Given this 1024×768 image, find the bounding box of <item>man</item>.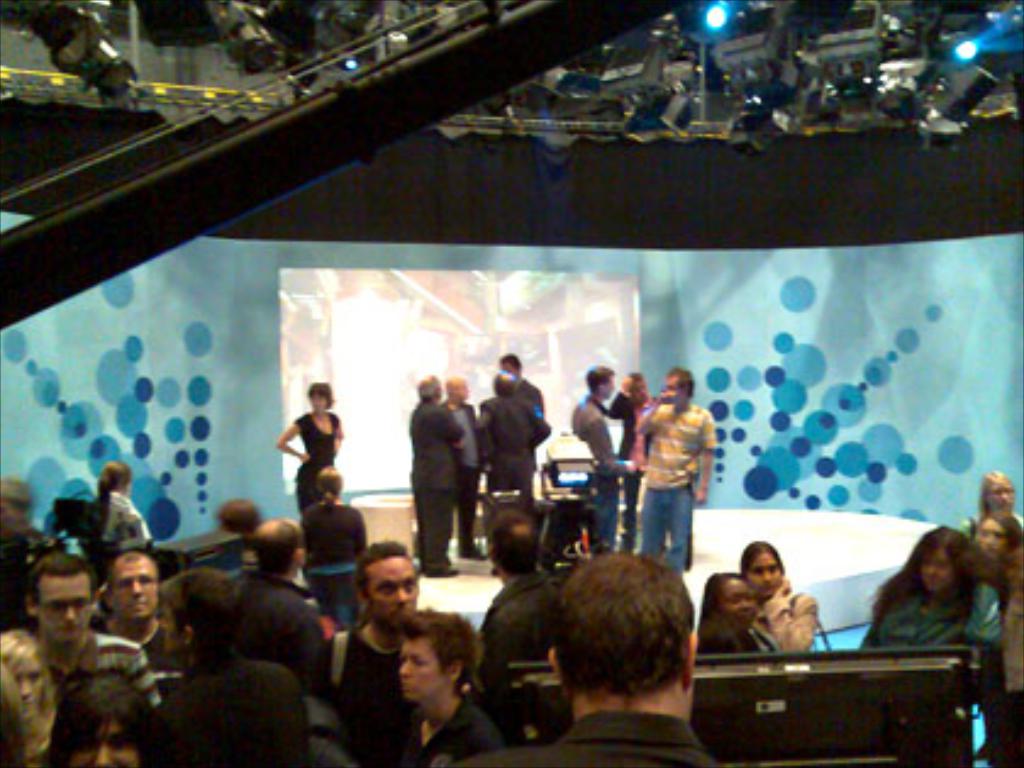
locate(571, 368, 636, 546).
